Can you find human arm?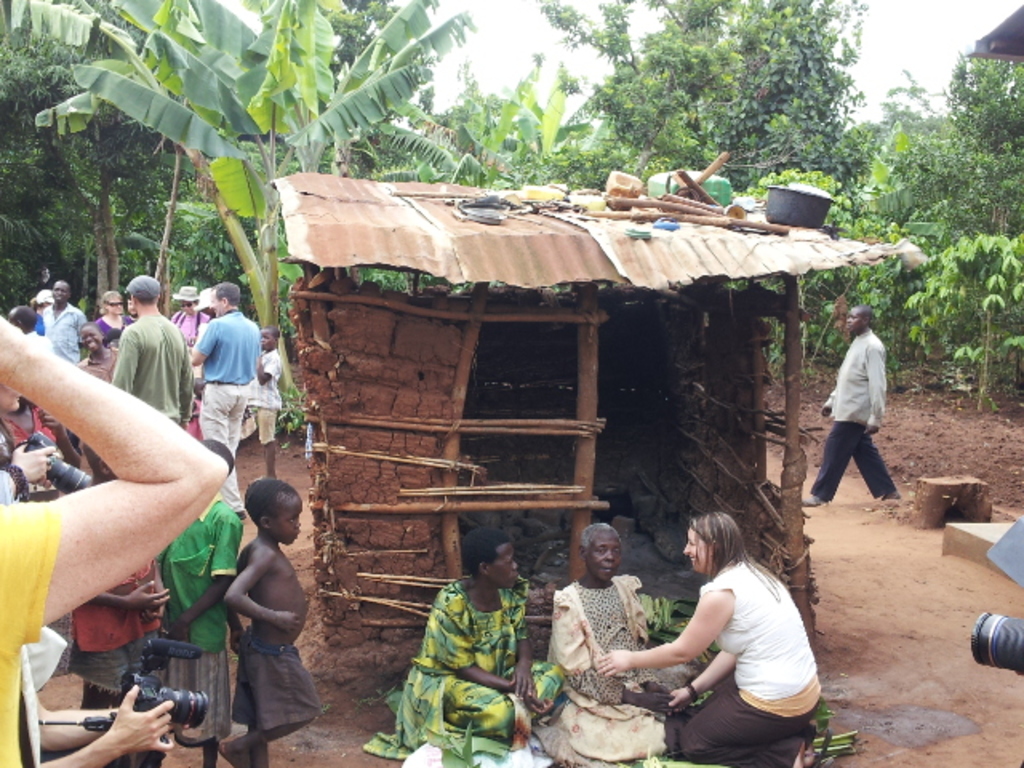
Yes, bounding box: x1=0 y1=325 x2=227 y2=646.
